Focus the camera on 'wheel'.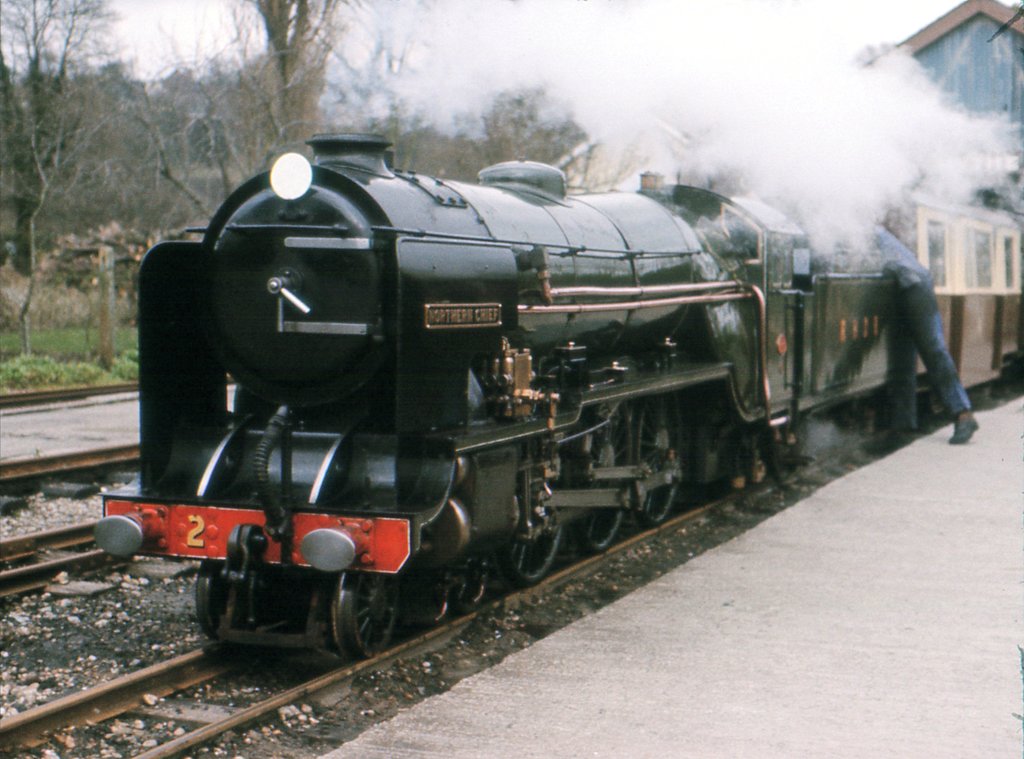
Focus region: left=582, top=509, right=623, bottom=552.
